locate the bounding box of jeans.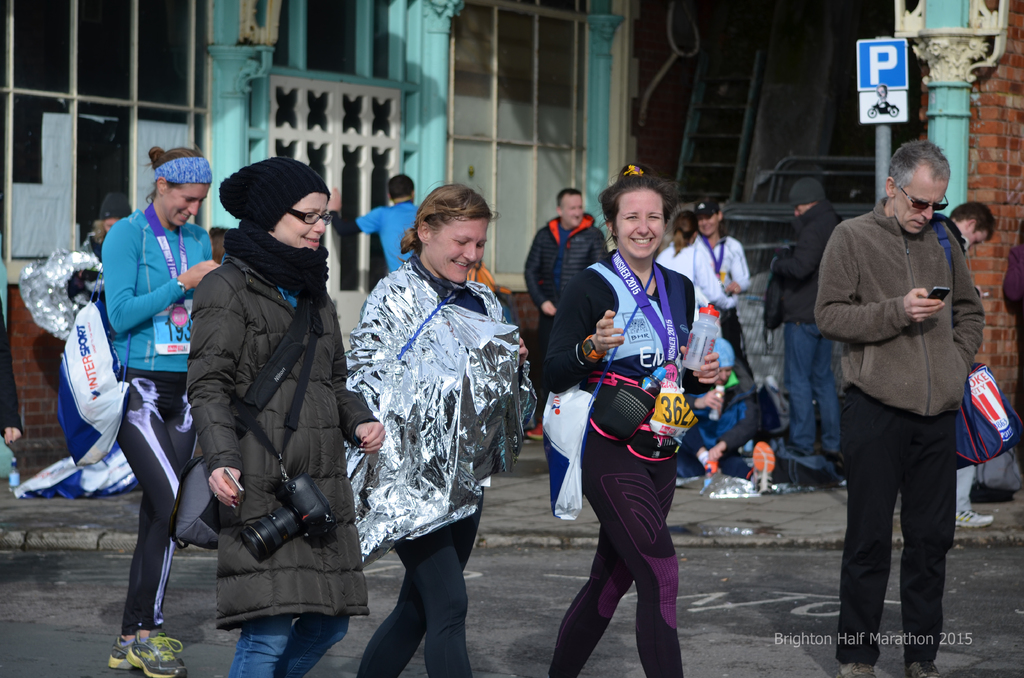
Bounding box: <bbox>224, 611, 357, 677</bbox>.
